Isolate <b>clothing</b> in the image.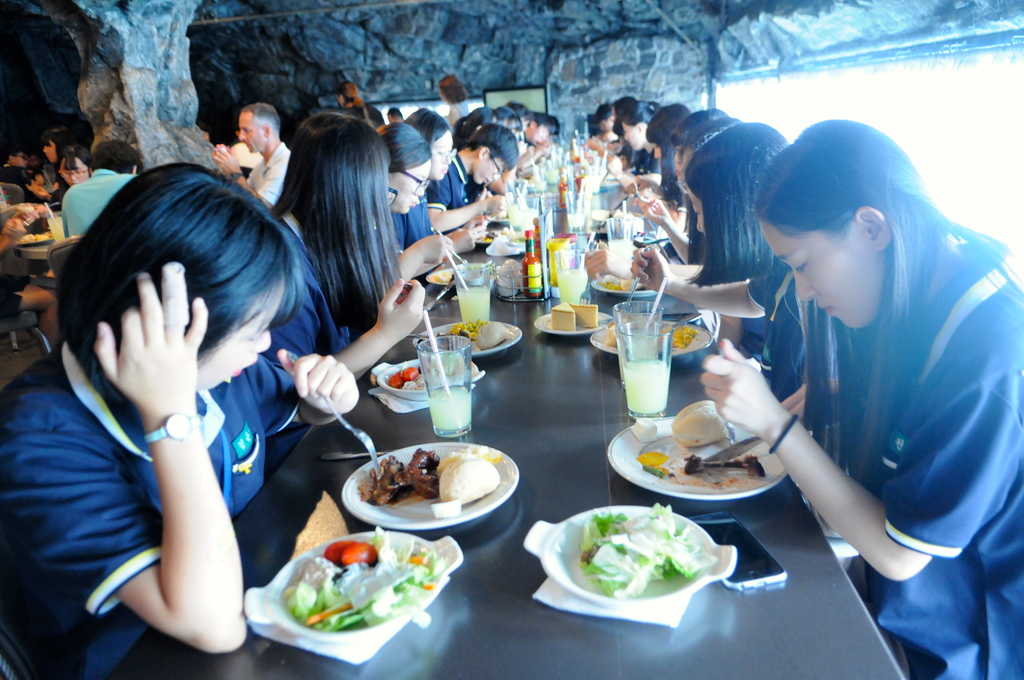
Isolated region: bbox=(246, 136, 292, 206).
